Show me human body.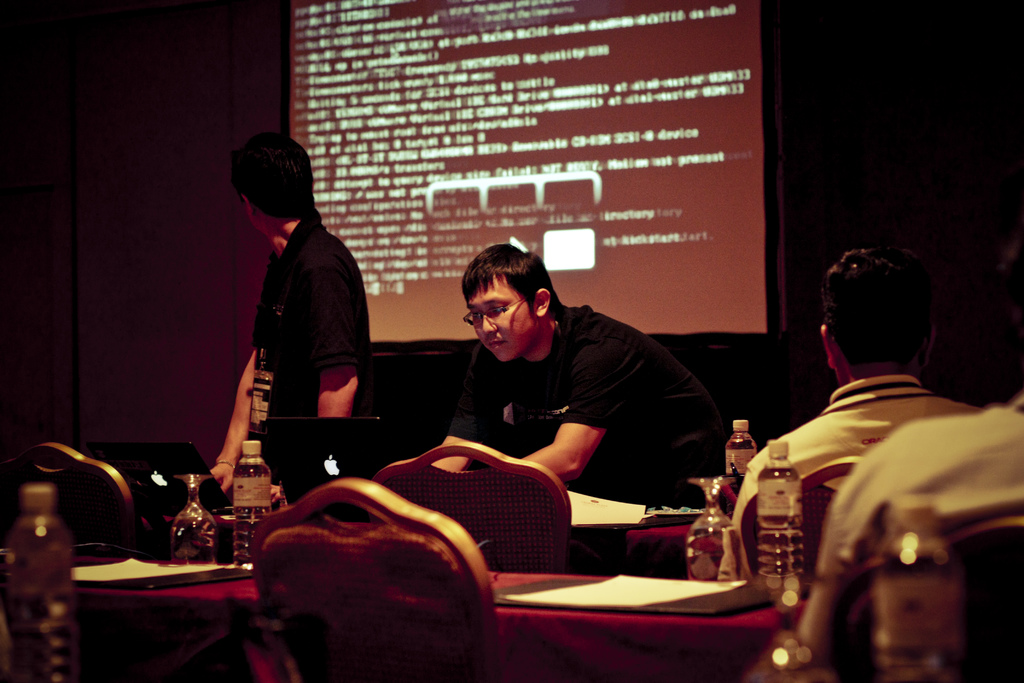
human body is here: x1=202 y1=116 x2=382 y2=539.
